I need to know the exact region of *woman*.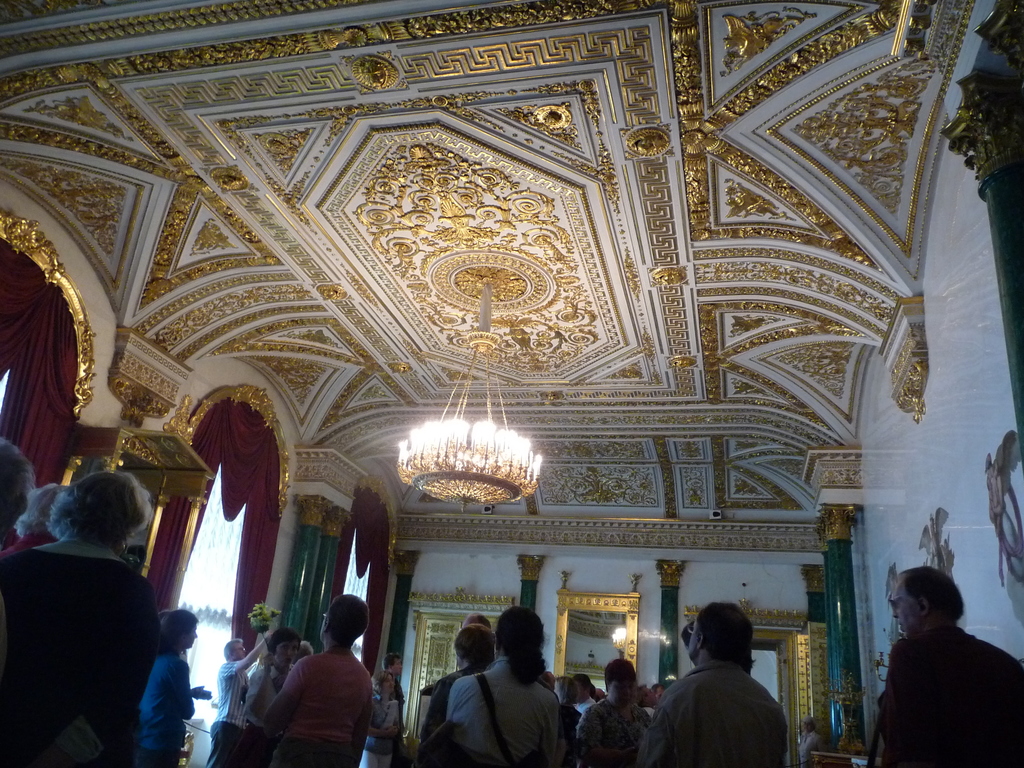
Region: [x1=238, y1=623, x2=312, y2=730].
